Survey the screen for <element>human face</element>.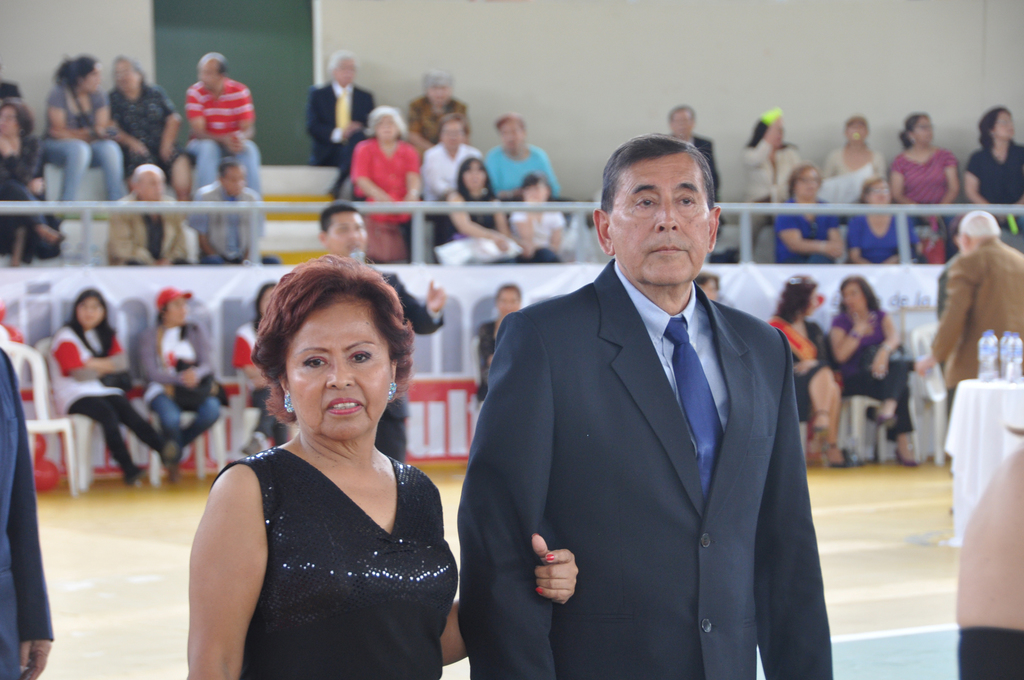
Survey found: 463,164,486,190.
